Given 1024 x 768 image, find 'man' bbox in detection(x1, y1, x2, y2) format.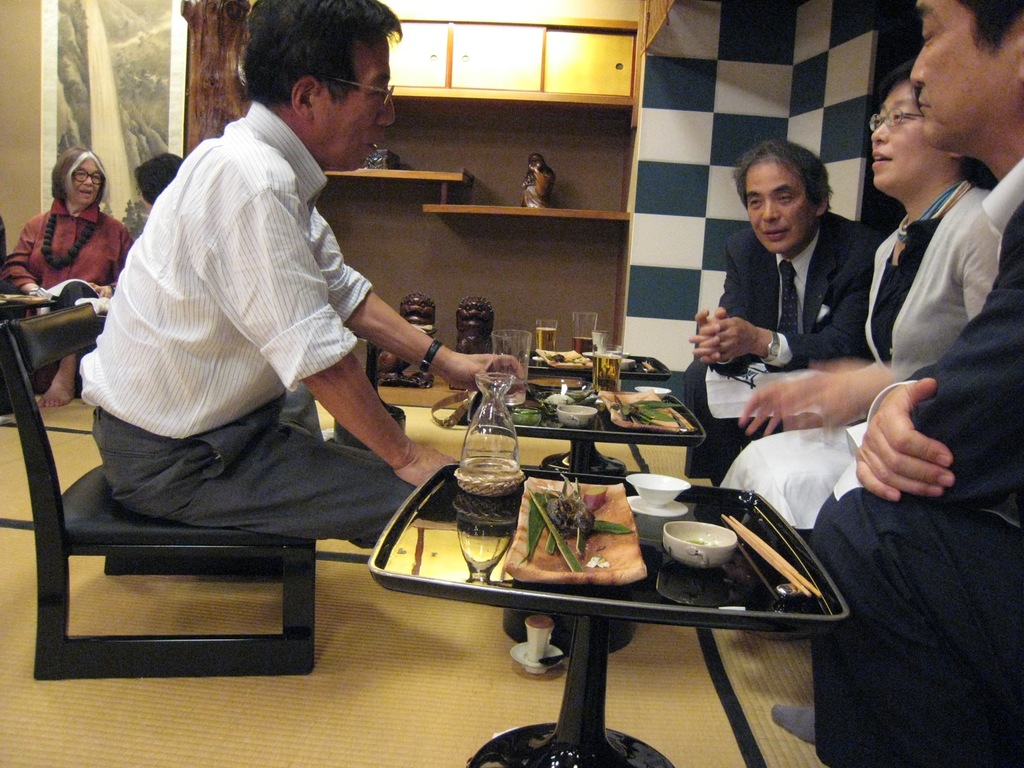
detection(686, 136, 884, 484).
